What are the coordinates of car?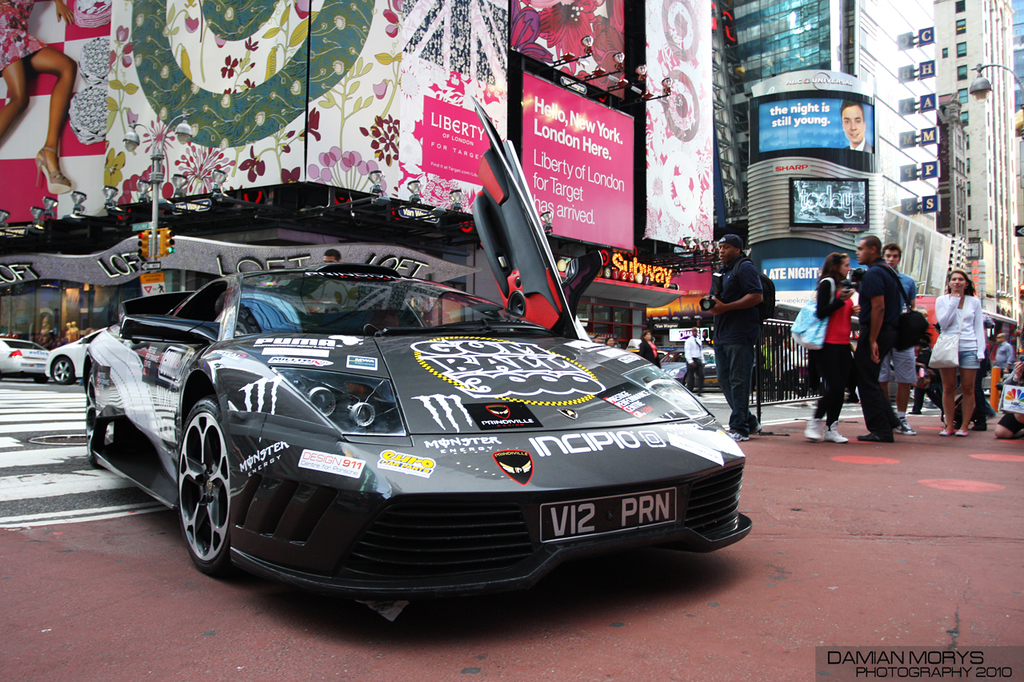
(x1=79, y1=94, x2=754, y2=608).
